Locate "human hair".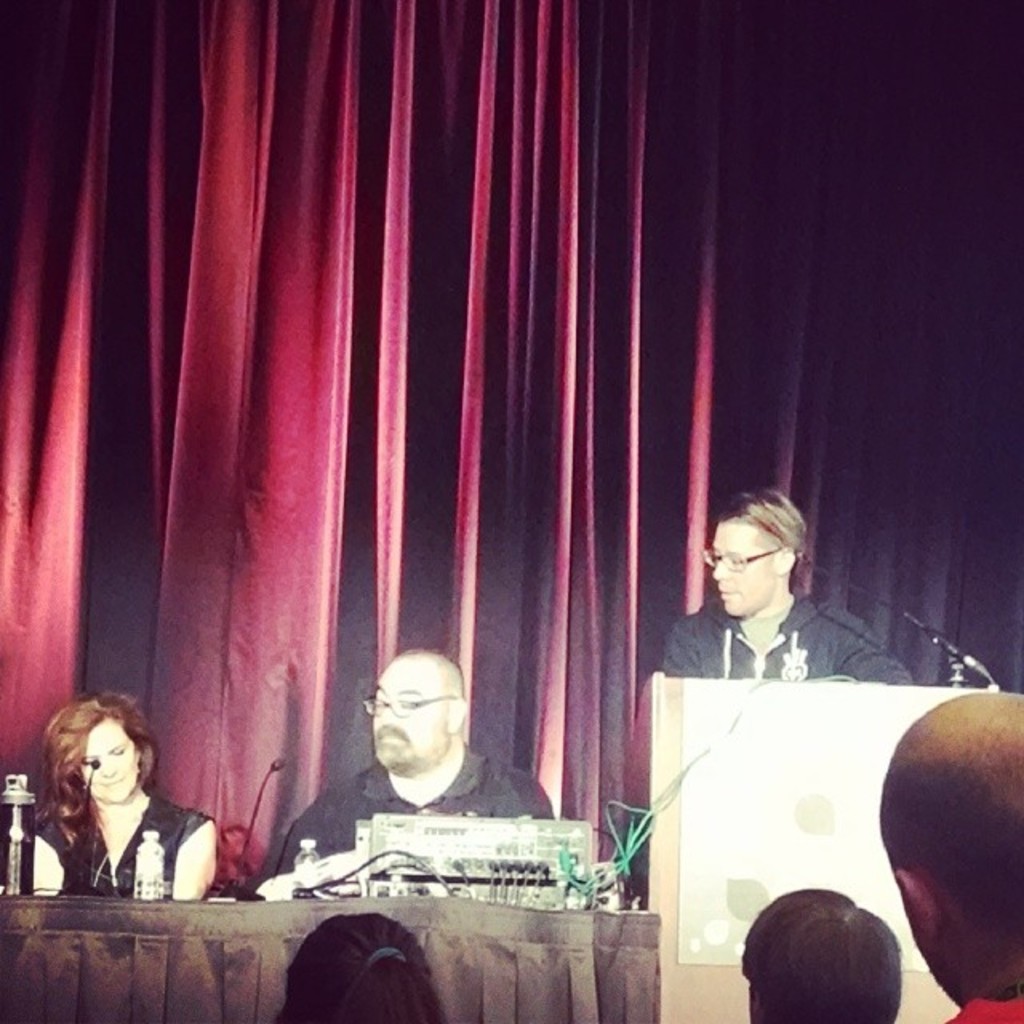
Bounding box: [left=768, top=901, right=914, bottom=1023].
